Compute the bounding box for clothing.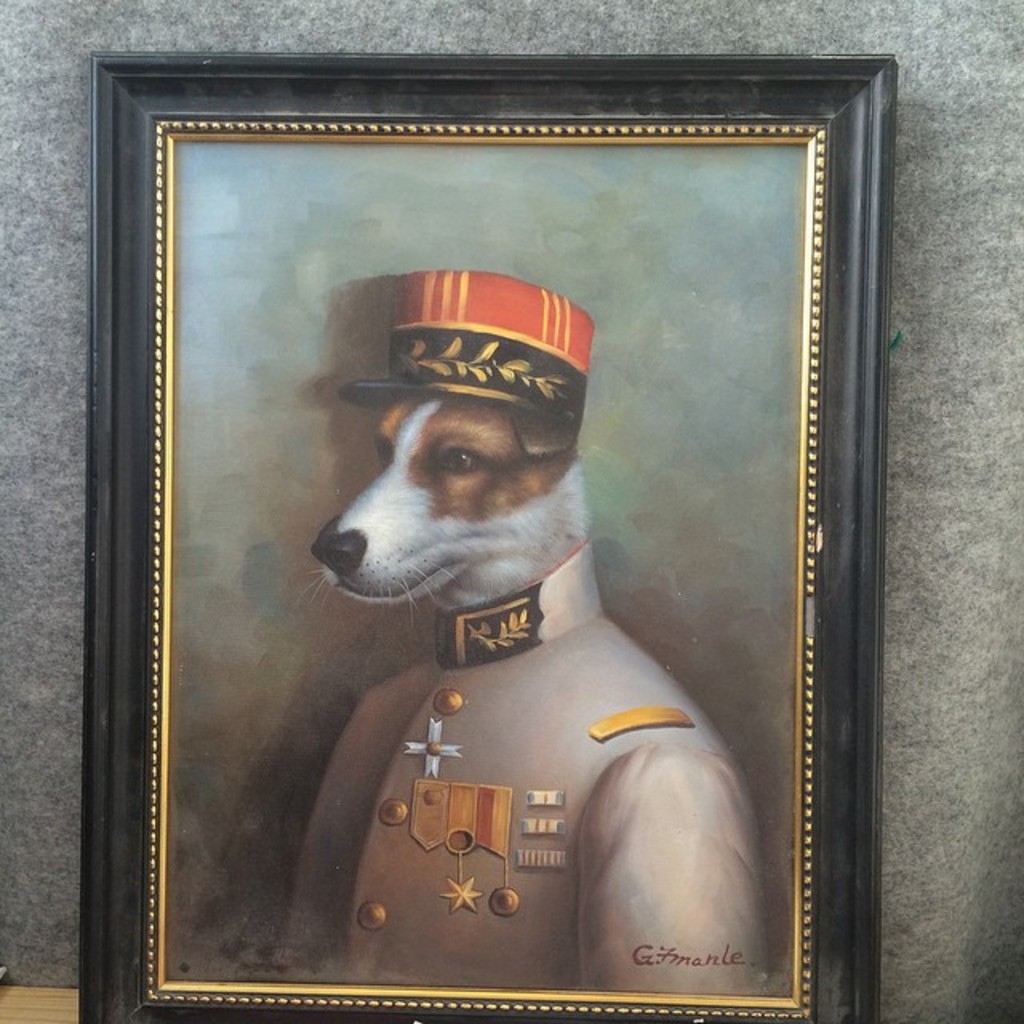
x1=208, y1=224, x2=797, y2=885.
